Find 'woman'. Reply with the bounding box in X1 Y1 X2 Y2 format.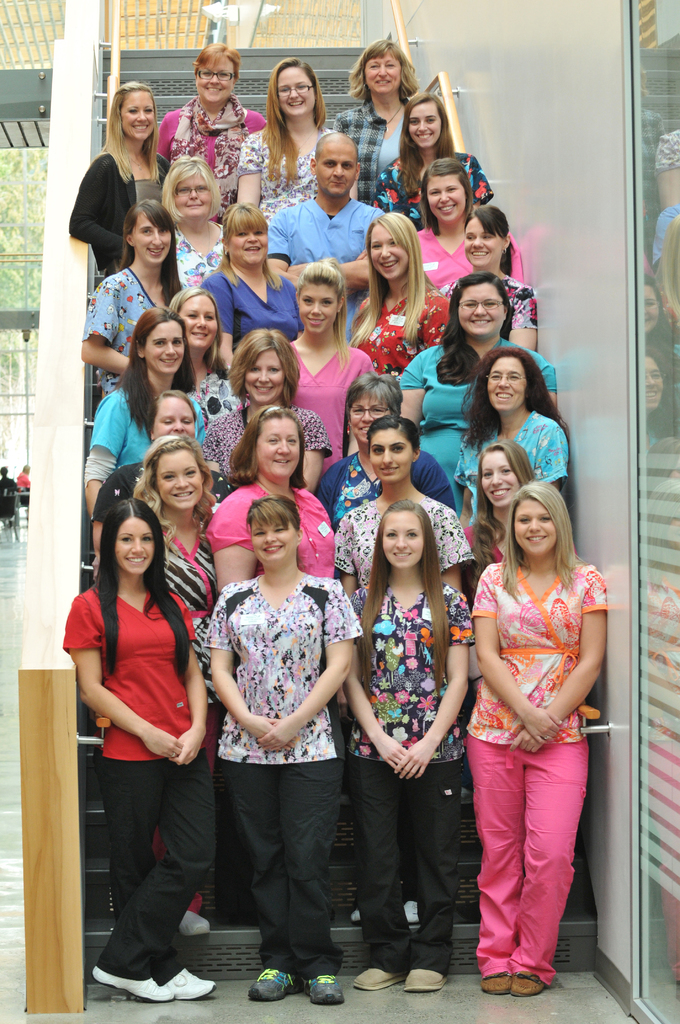
166 285 247 424.
